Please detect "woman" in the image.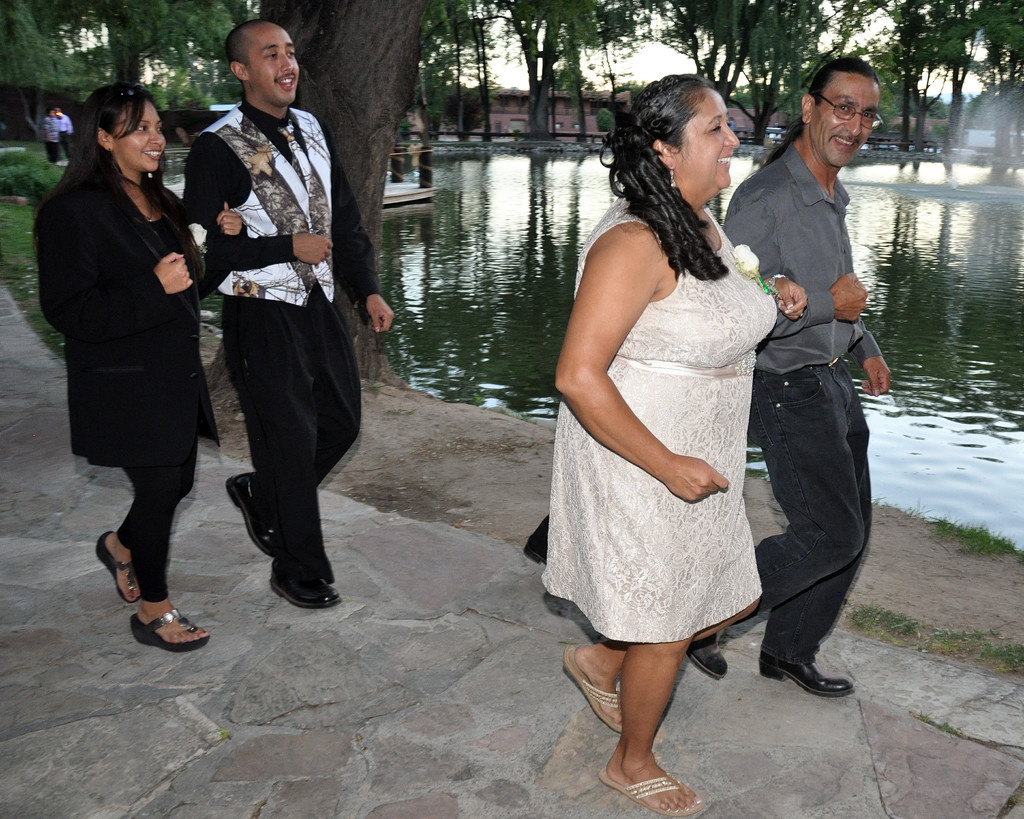
l=537, t=77, r=807, b=816.
